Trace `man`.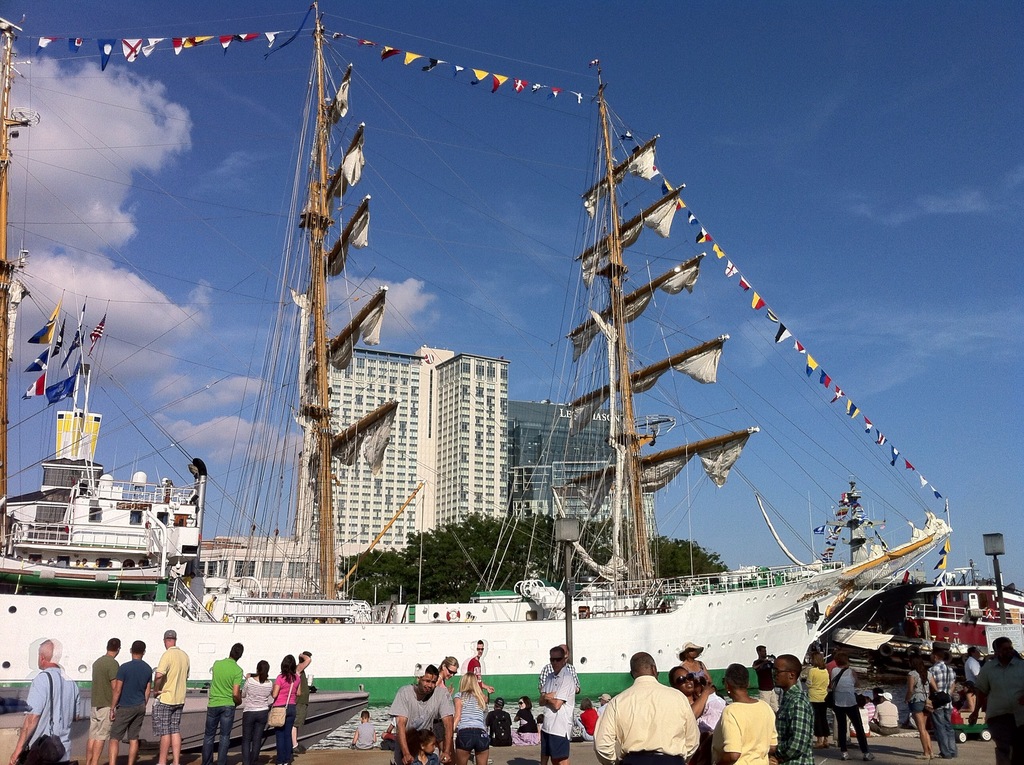
Traced to {"x1": 91, "y1": 632, "x2": 124, "y2": 764}.
